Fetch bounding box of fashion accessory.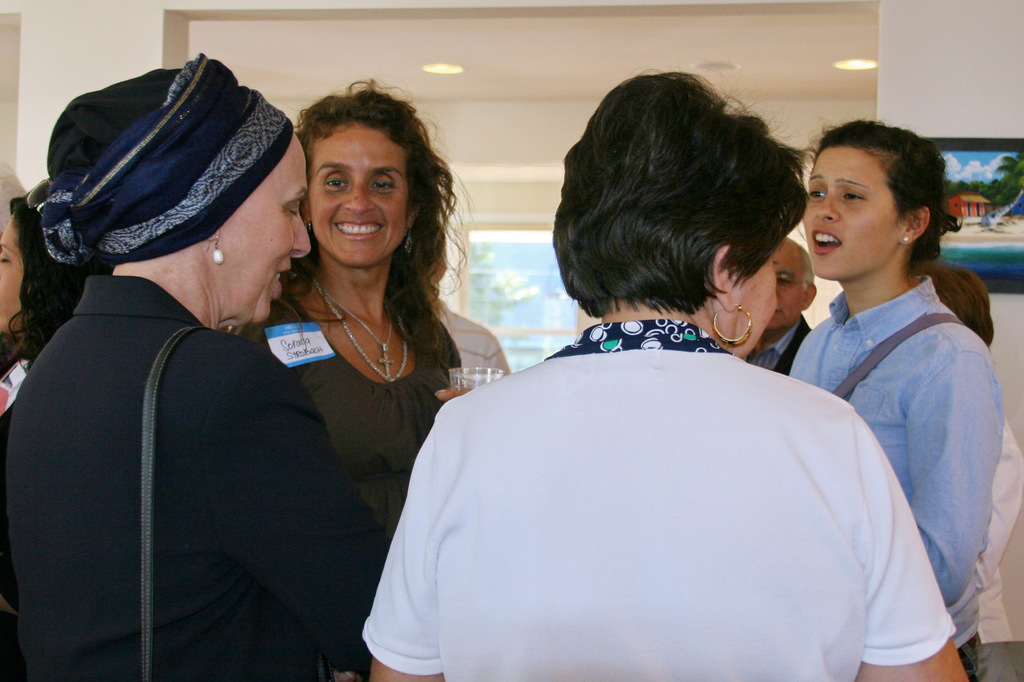
Bbox: [x1=140, y1=324, x2=206, y2=681].
